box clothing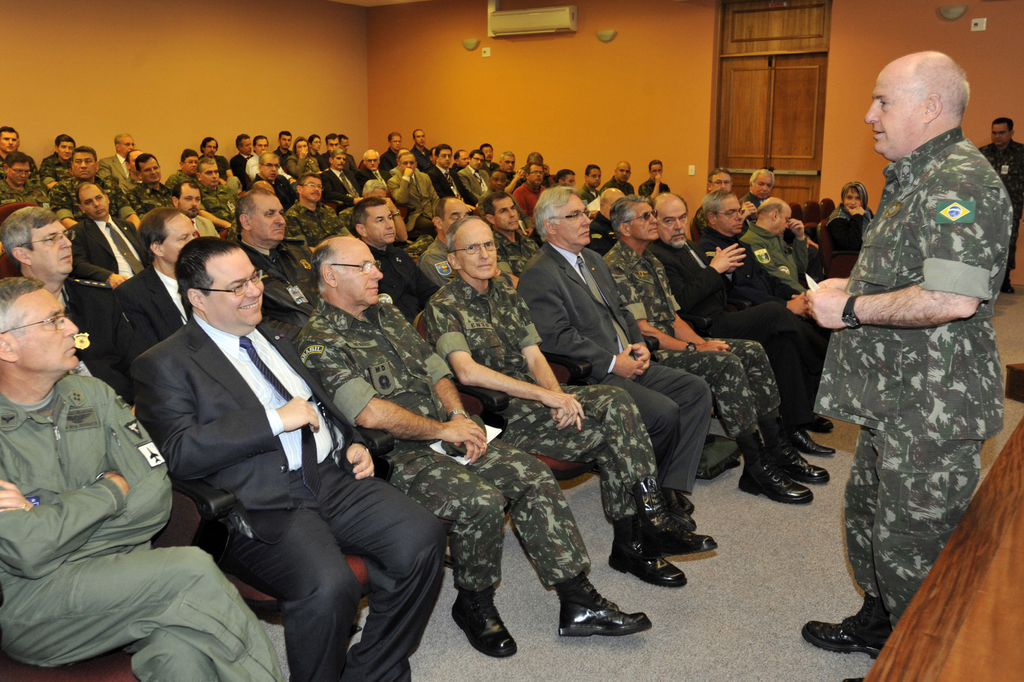
<bbox>740, 193, 766, 214</bbox>
